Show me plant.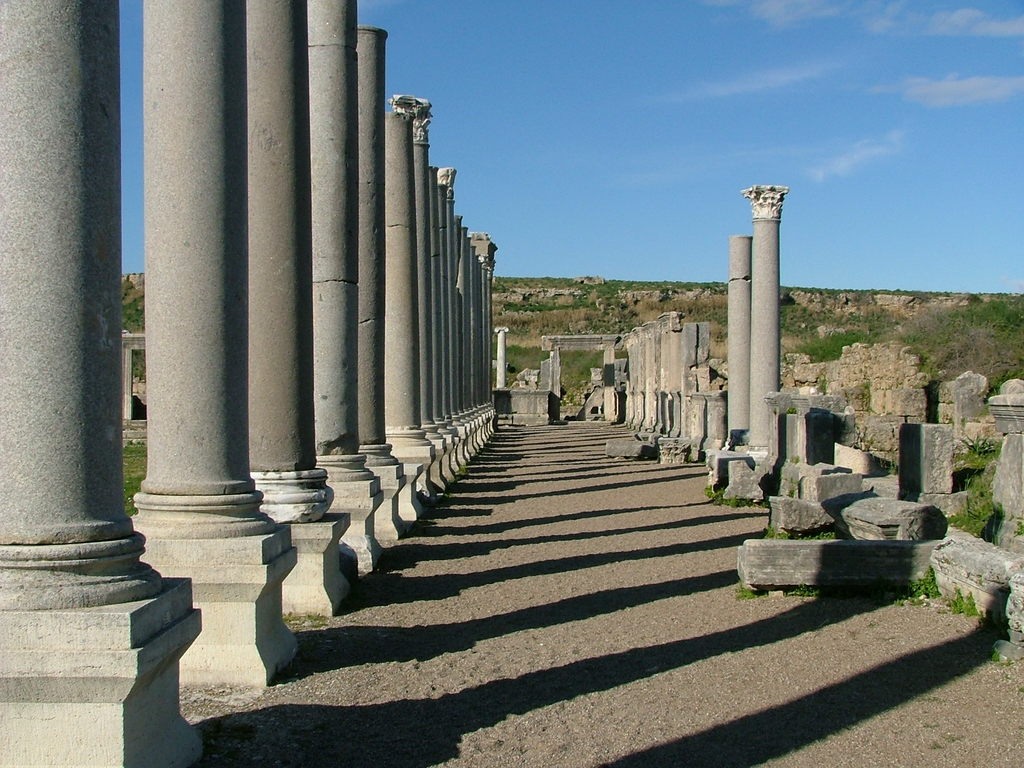
plant is here: box(763, 523, 835, 543).
